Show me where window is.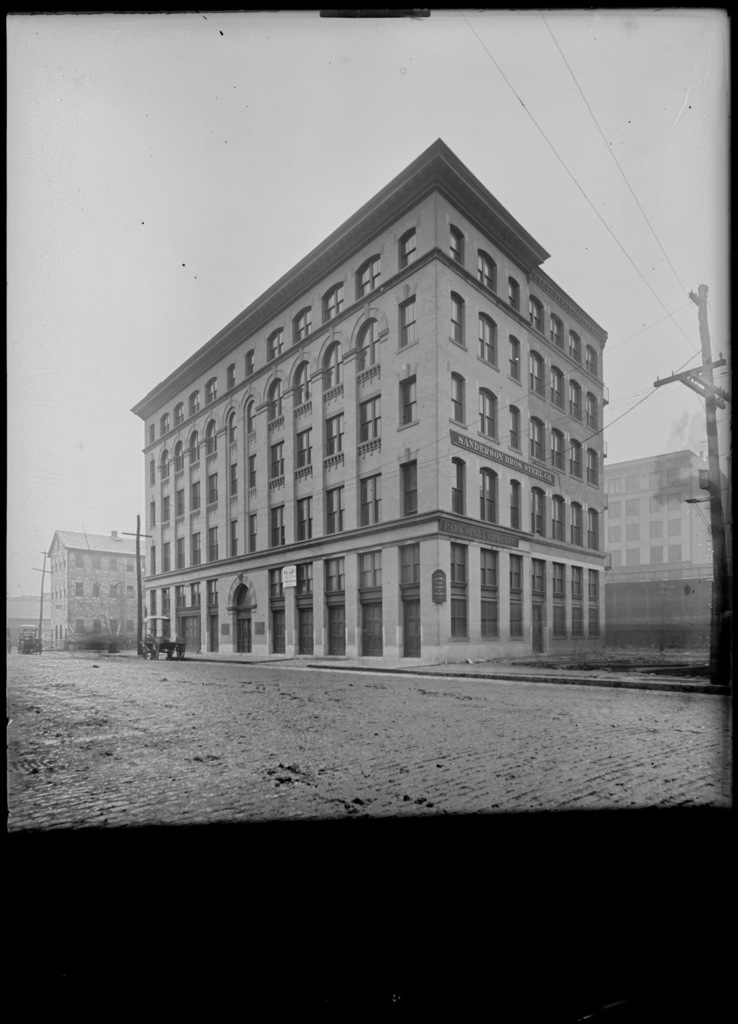
window is at (x1=670, y1=544, x2=687, y2=560).
